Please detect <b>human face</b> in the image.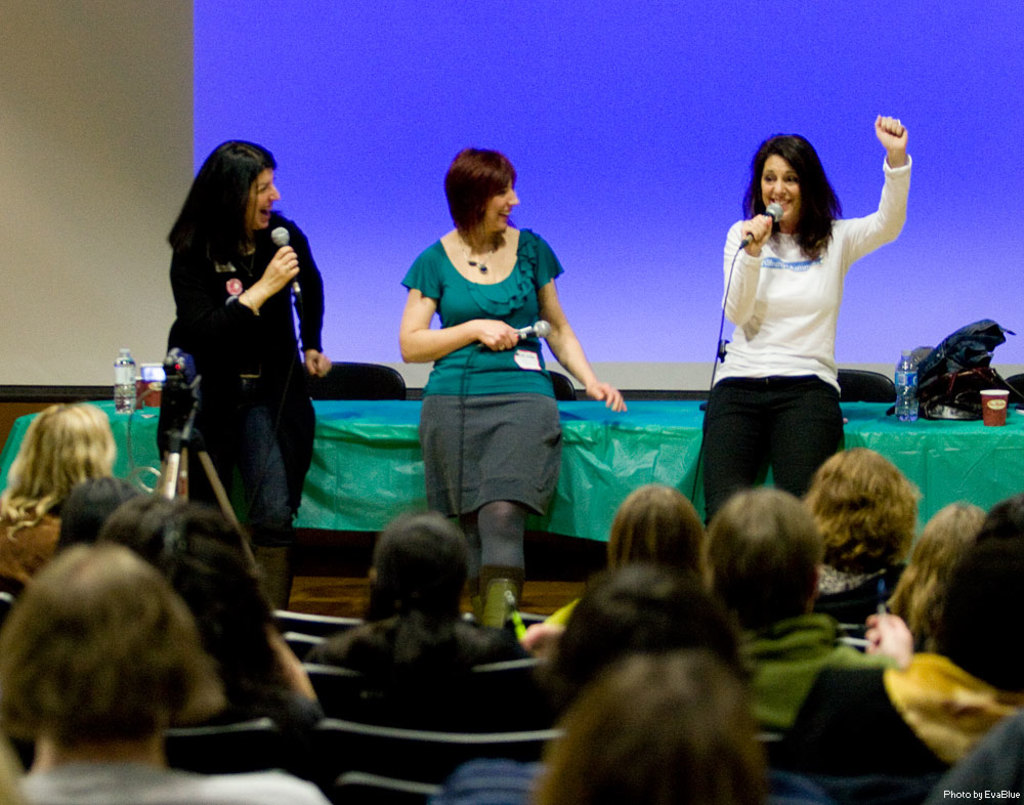
bbox(763, 155, 797, 217).
